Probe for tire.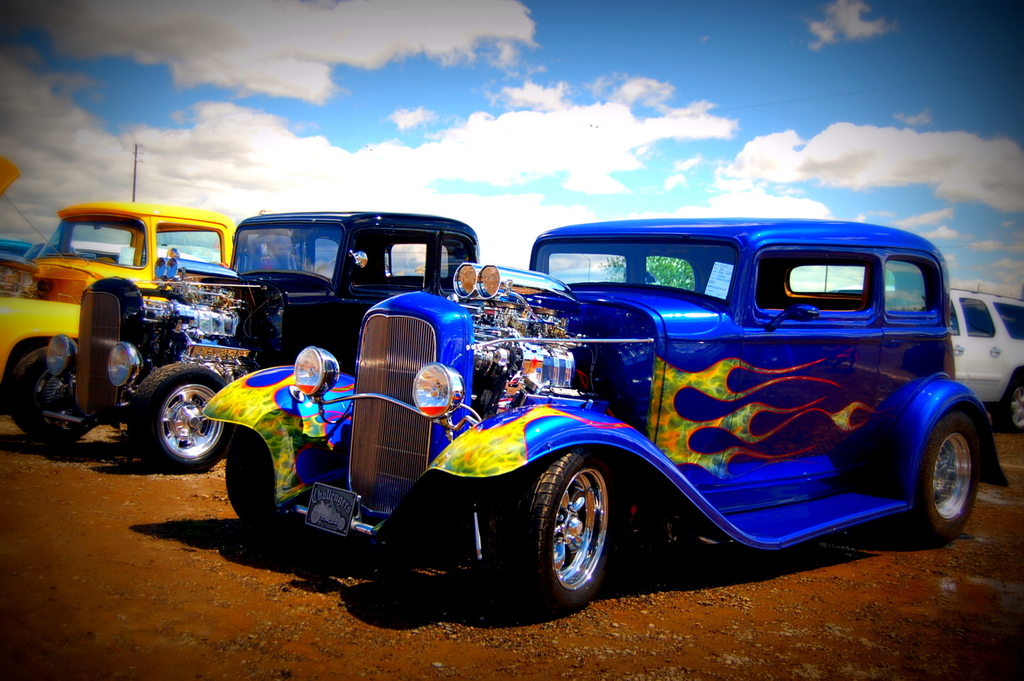
Probe result: detection(920, 412, 979, 540).
